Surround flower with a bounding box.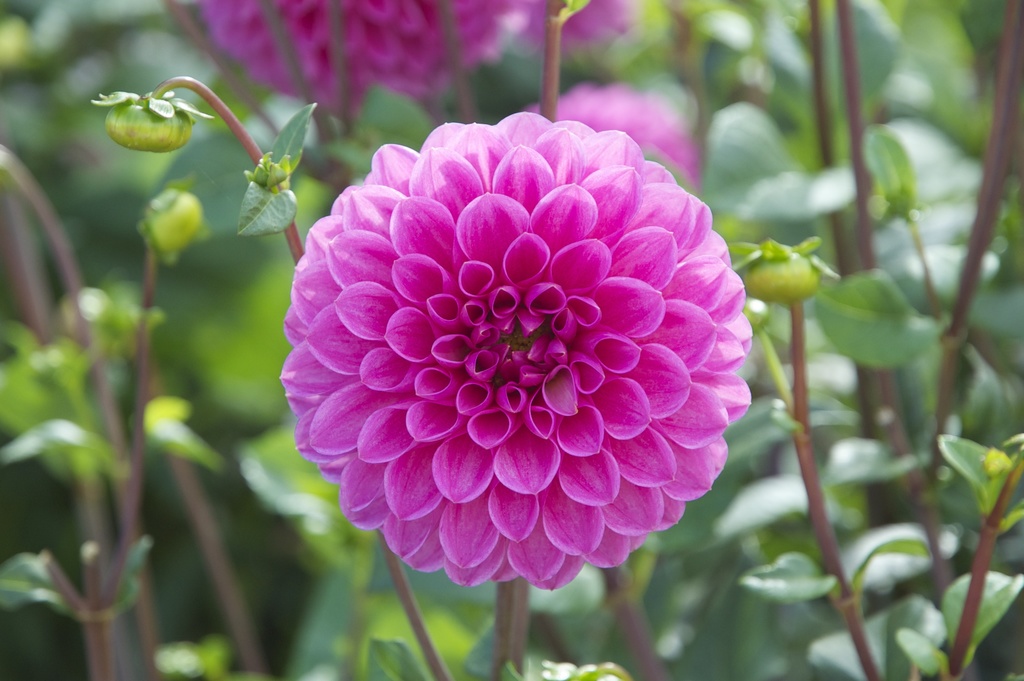
527, 85, 702, 179.
